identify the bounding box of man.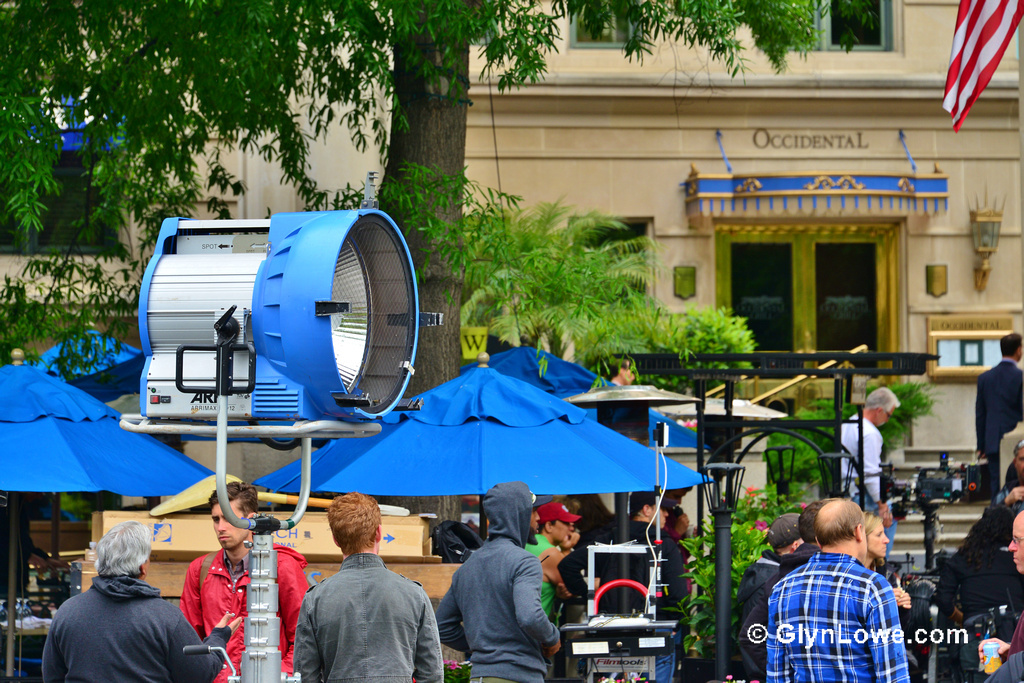
839,389,900,555.
